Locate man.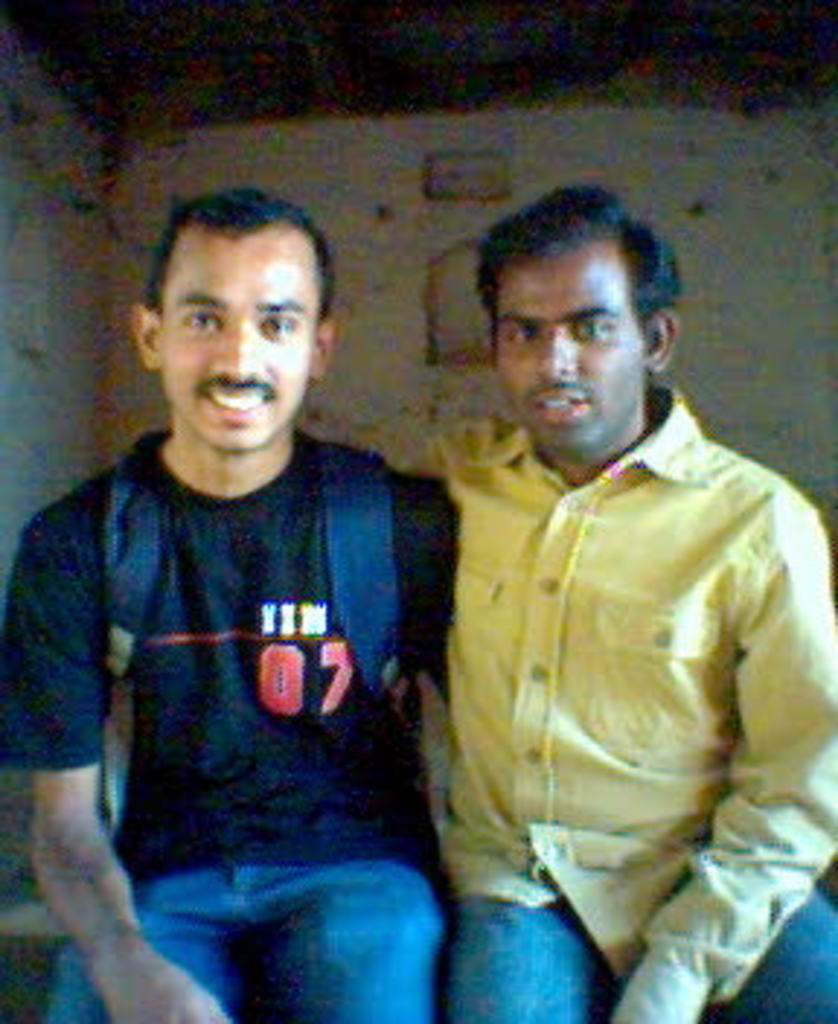
Bounding box: <bbox>346, 192, 832, 969</bbox>.
